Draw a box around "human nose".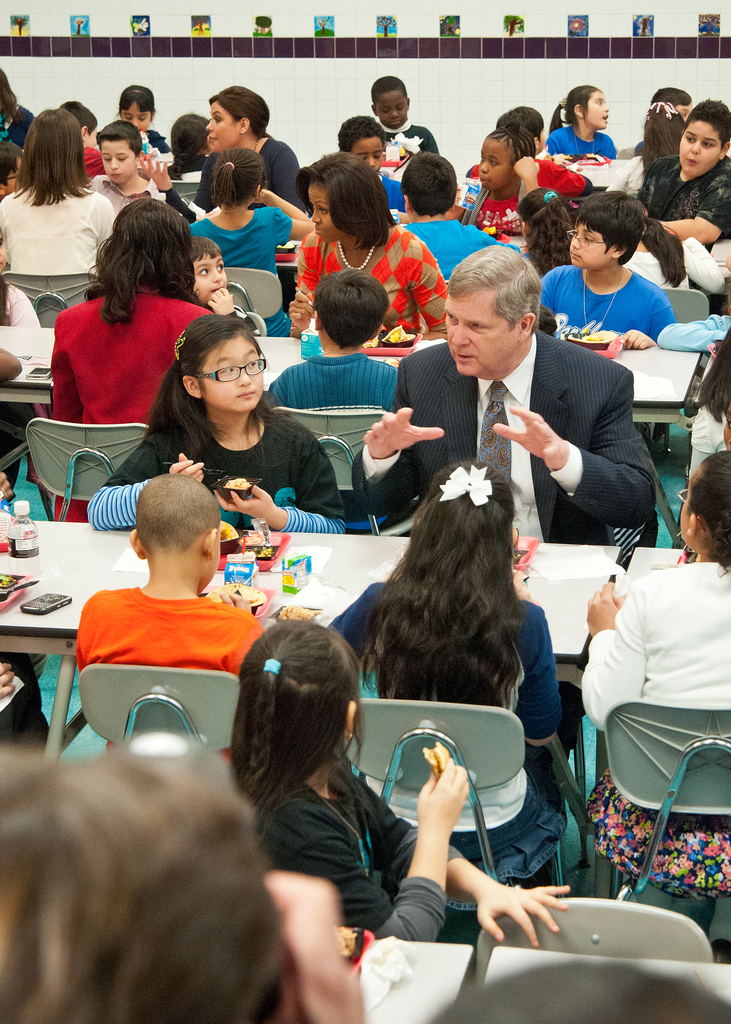
(210,268,218,282).
